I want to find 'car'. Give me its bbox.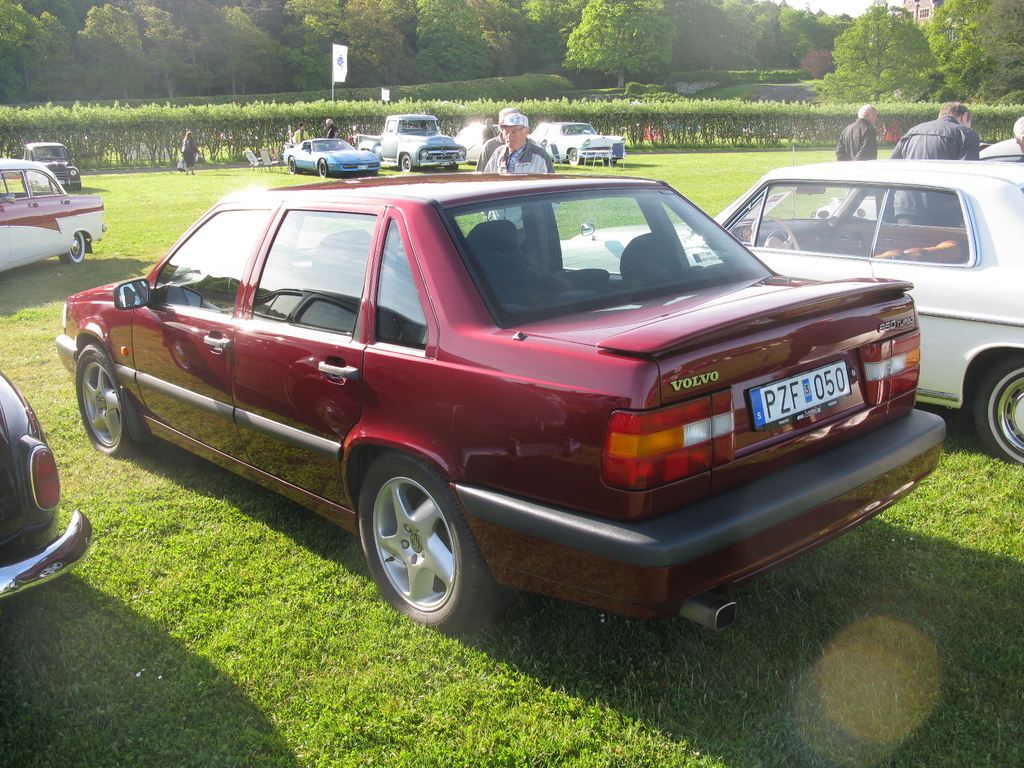
pyautogui.locateOnScreen(284, 137, 387, 186).
